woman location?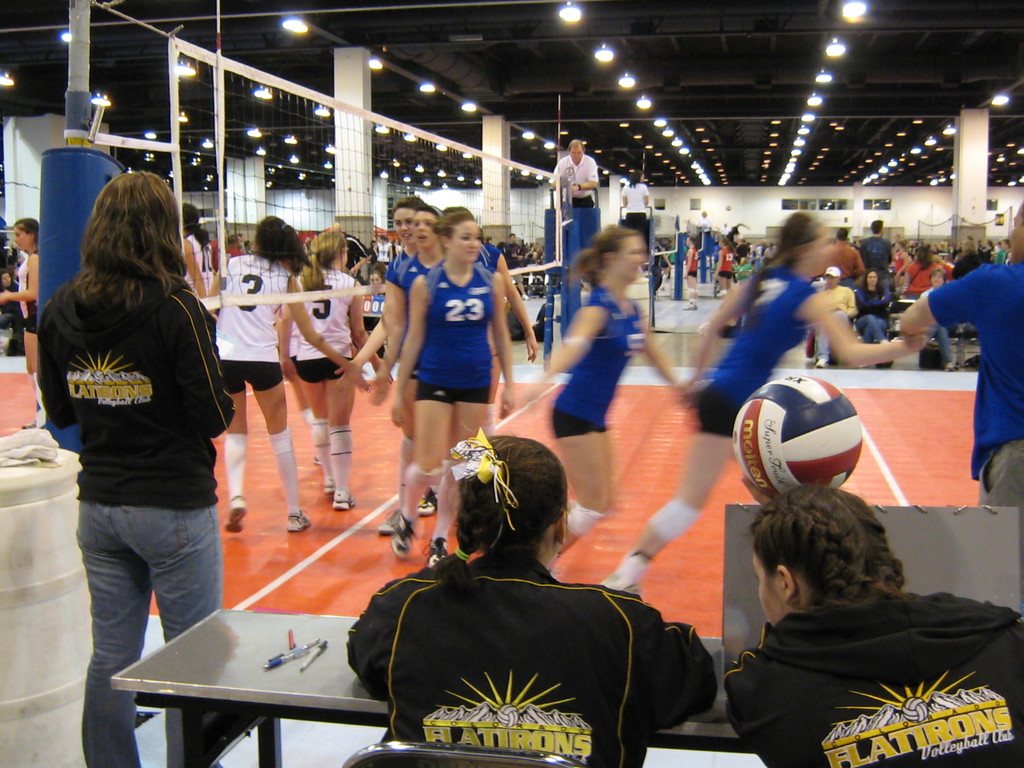
[715,237,732,296]
